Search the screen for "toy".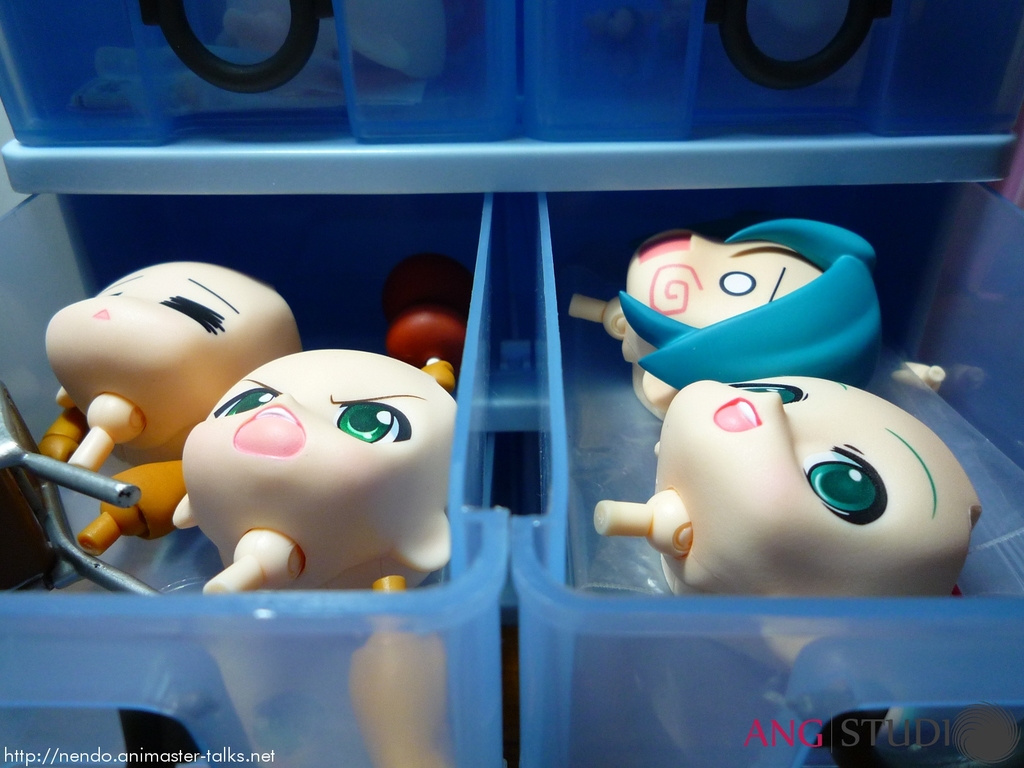
Found at BBox(44, 258, 303, 472).
